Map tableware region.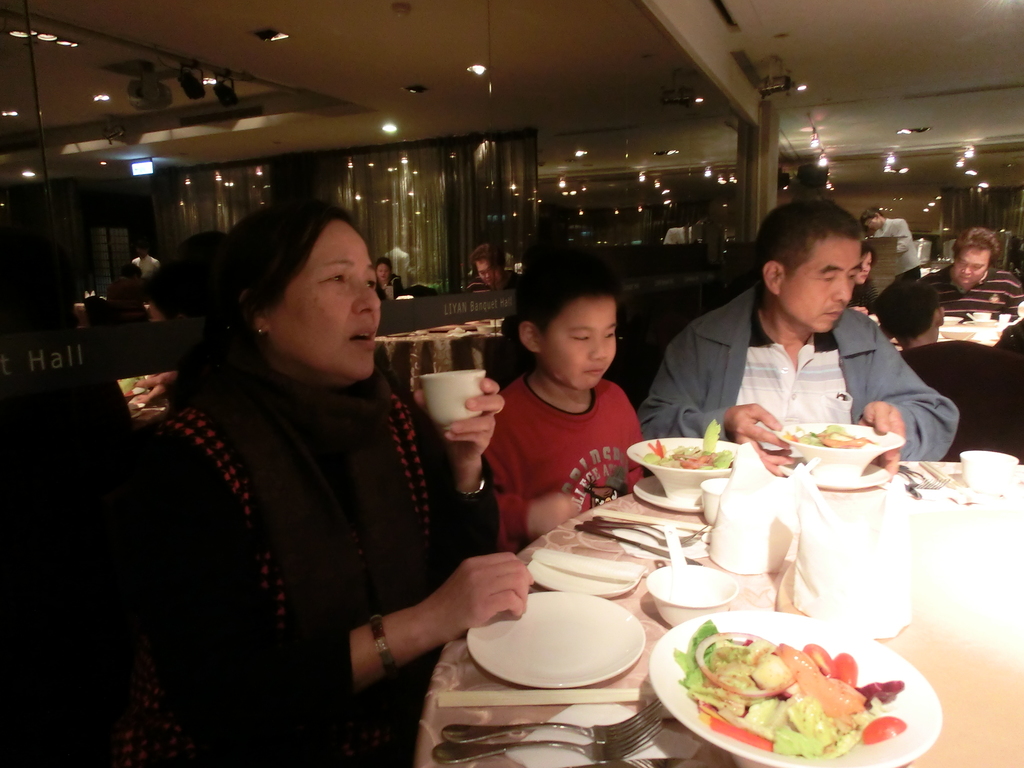
Mapped to <region>775, 420, 901, 477</region>.
